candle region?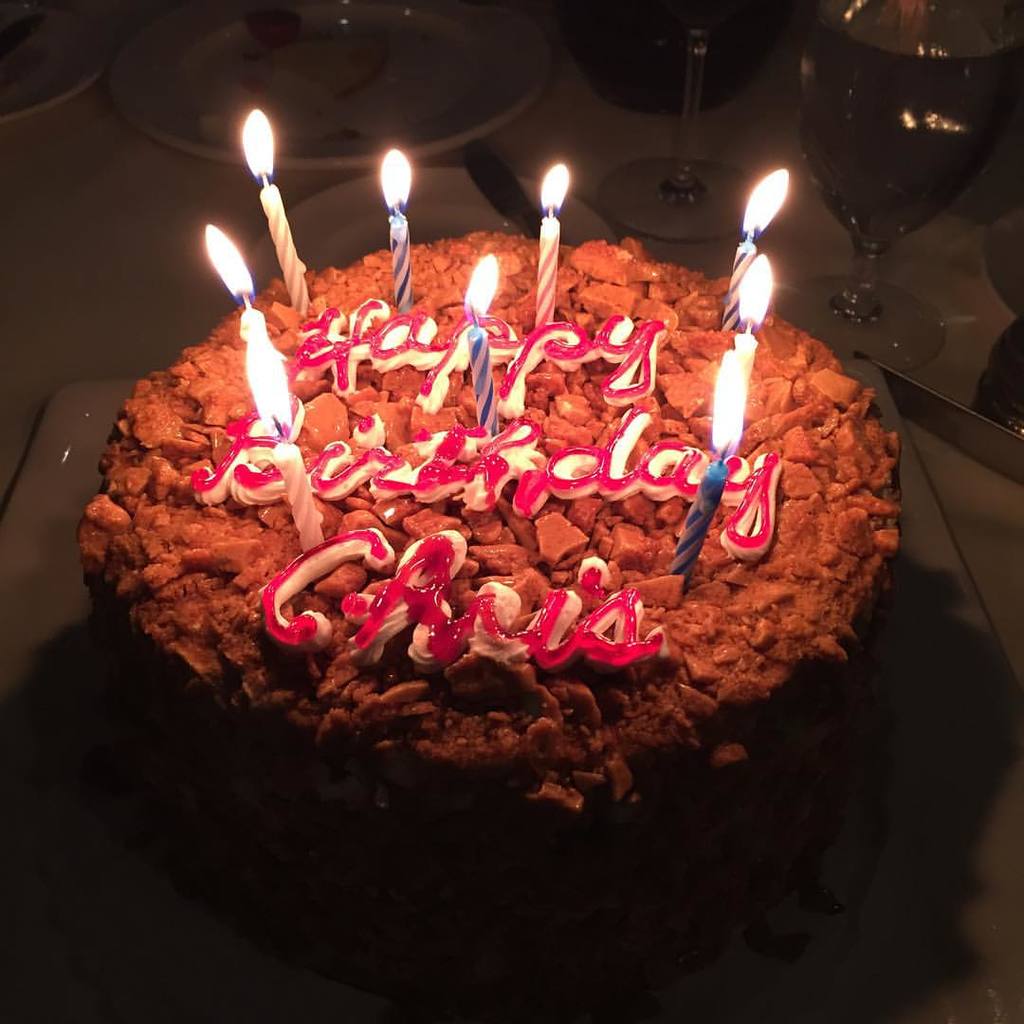
rect(717, 171, 793, 324)
